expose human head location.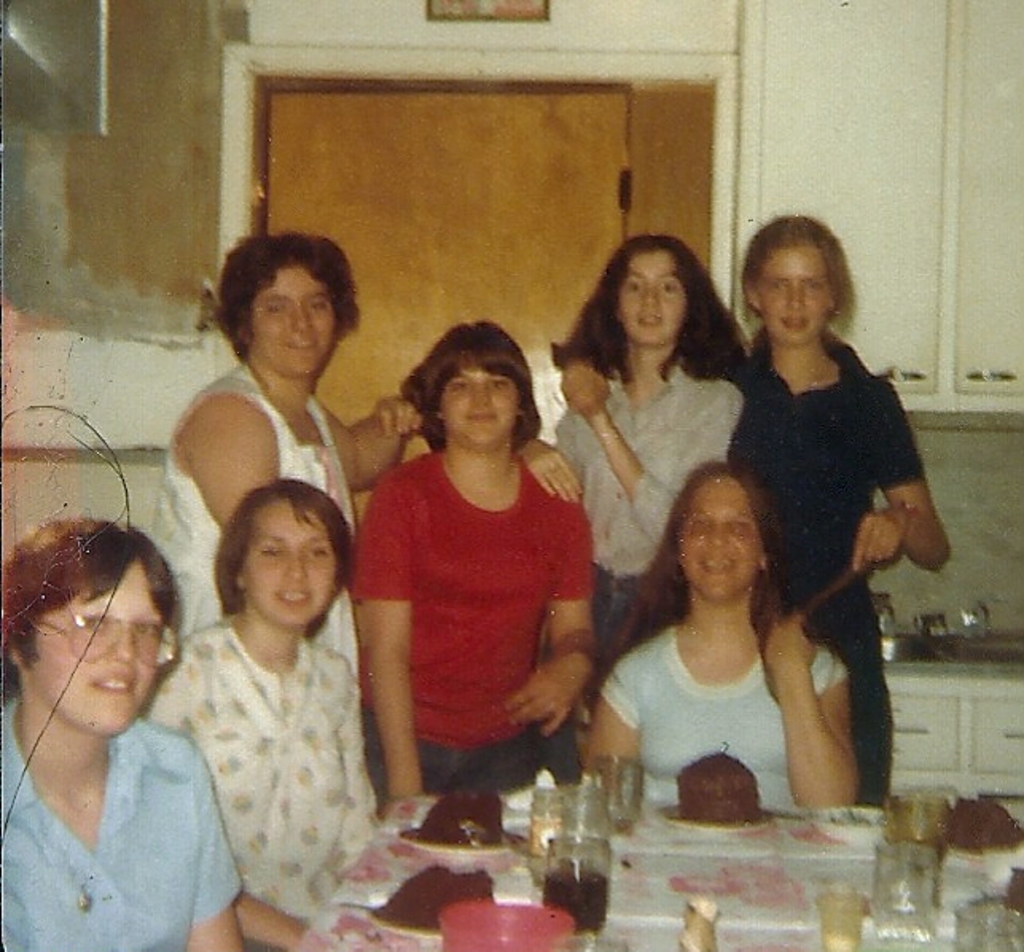
Exposed at {"x1": 669, "y1": 460, "x2": 785, "y2": 603}.
